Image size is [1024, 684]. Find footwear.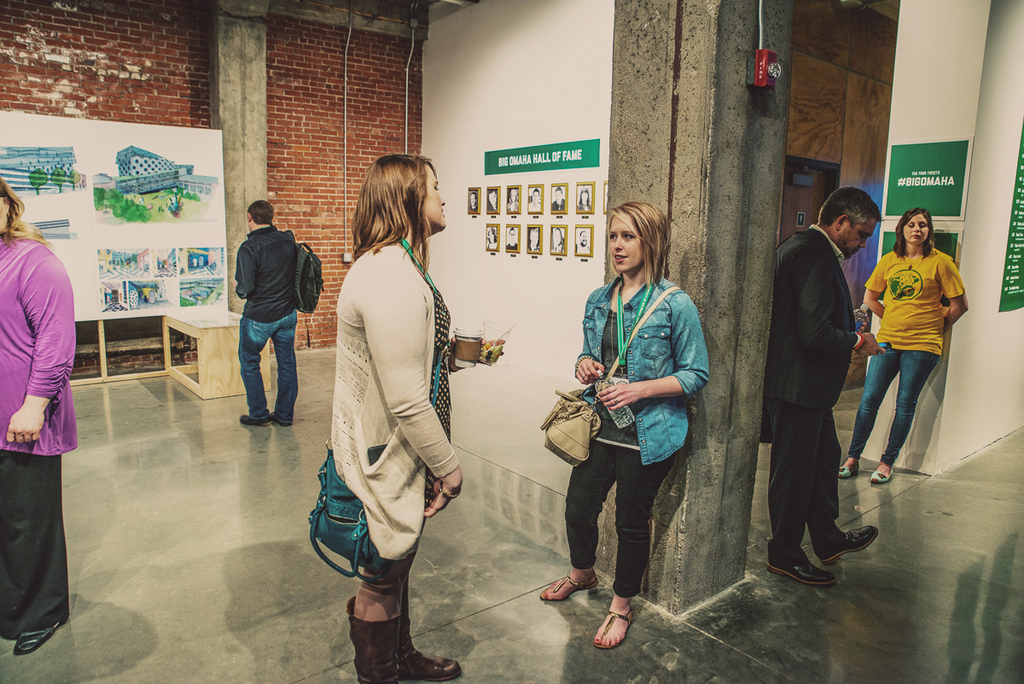
(left=381, top=563, right=463, bottom=683).
